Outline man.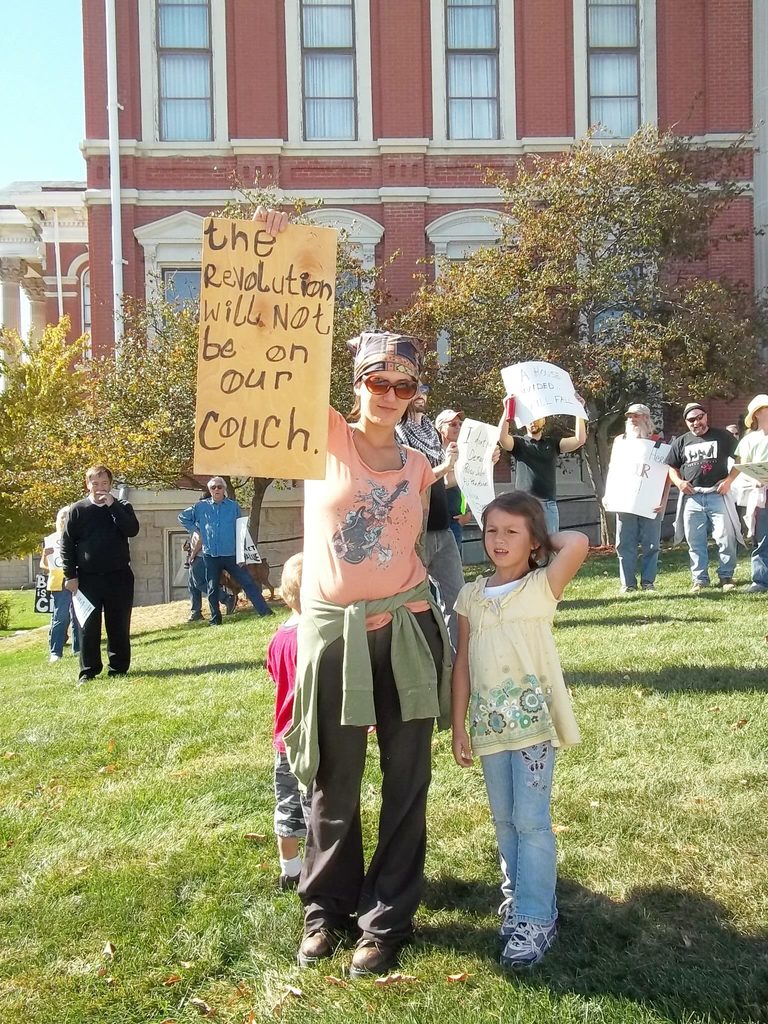
Outline: region(180, 475, 275, 623).
